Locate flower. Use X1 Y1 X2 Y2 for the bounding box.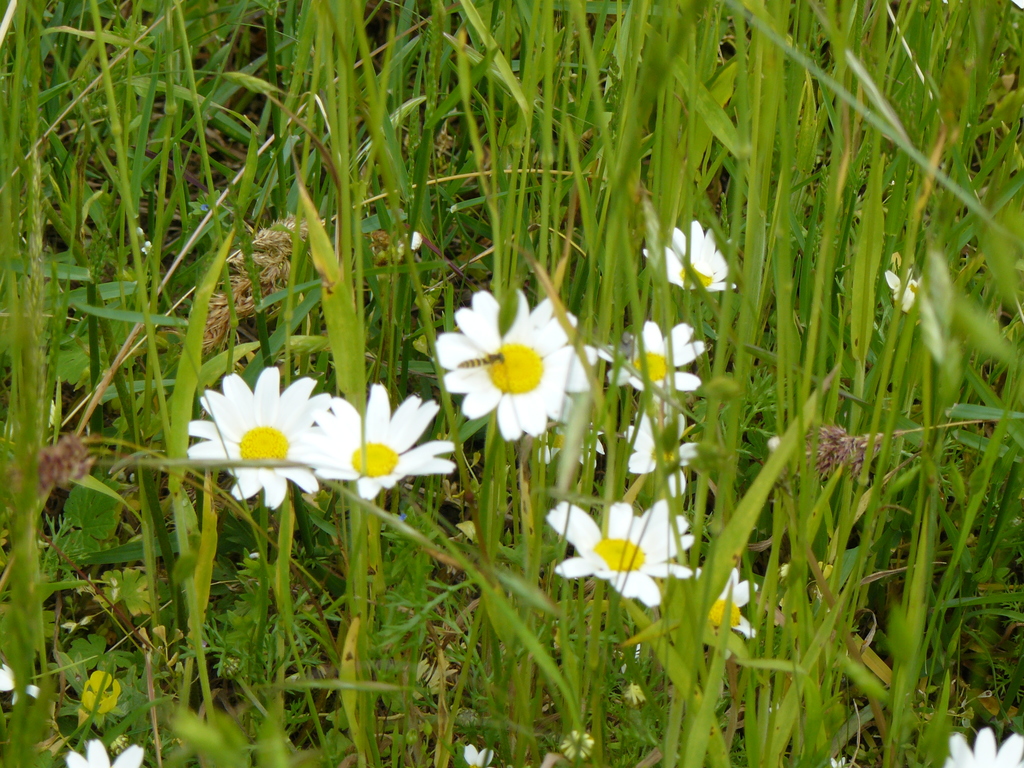
942 729 1023 767.
